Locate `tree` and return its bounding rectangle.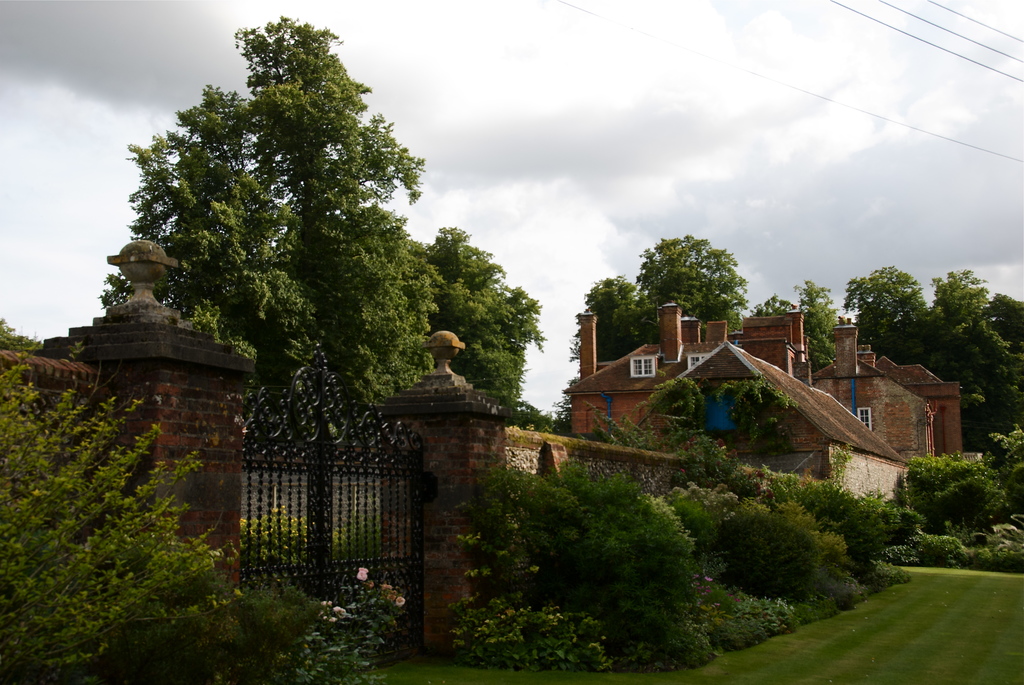
<bbox>765, 274, 833, 374</bbox>.
